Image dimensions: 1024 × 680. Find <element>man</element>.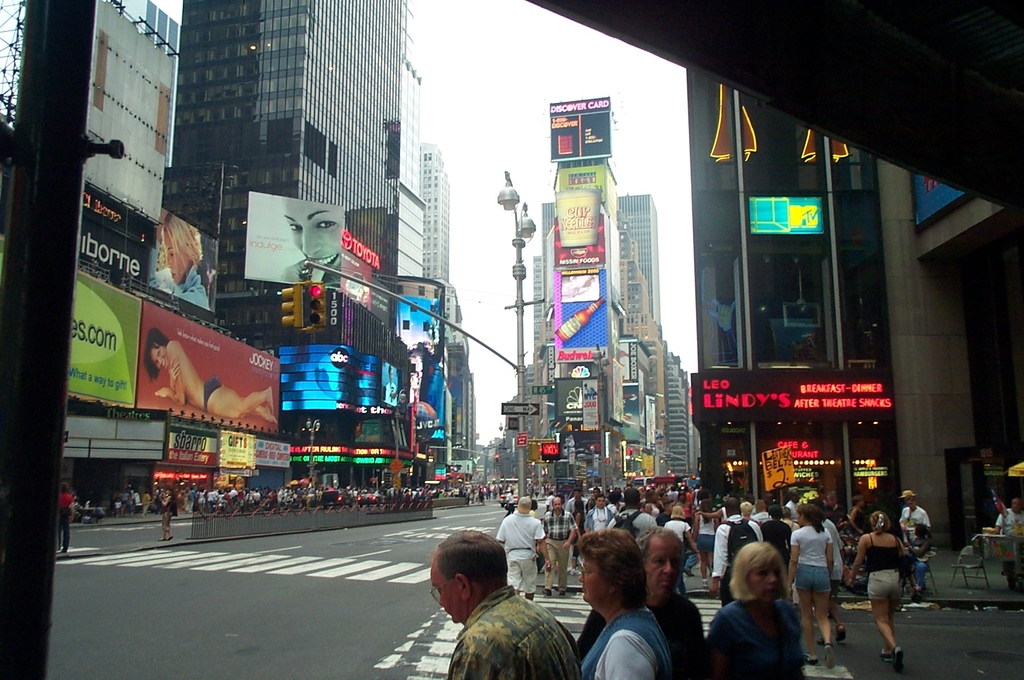
425/529/579/679.
